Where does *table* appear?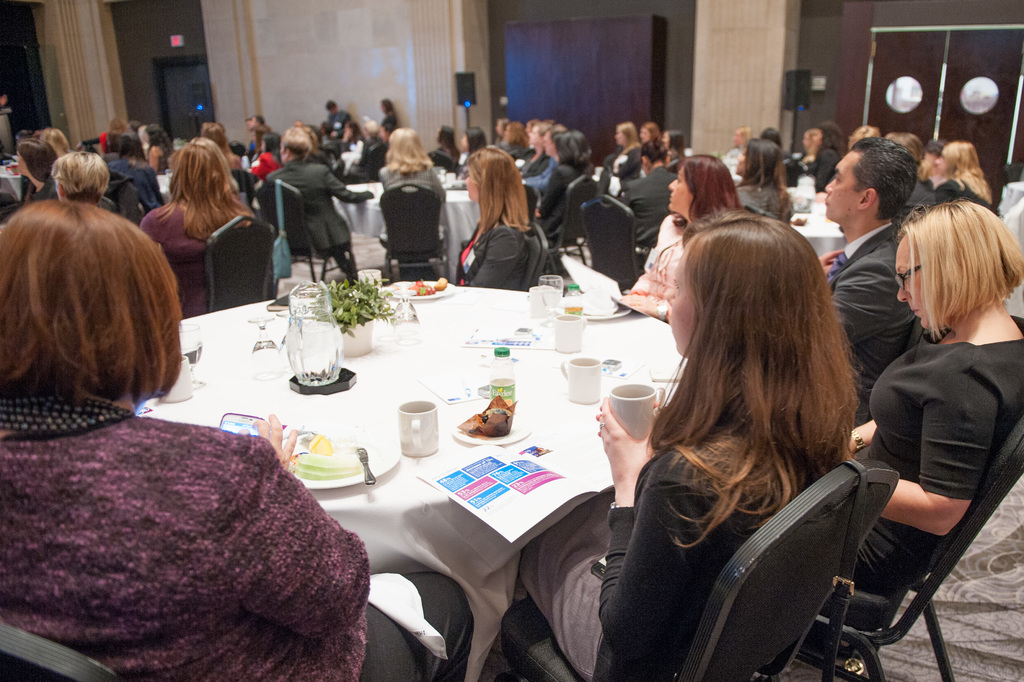
Appears at bbox=(108, 277, 672, 606).
